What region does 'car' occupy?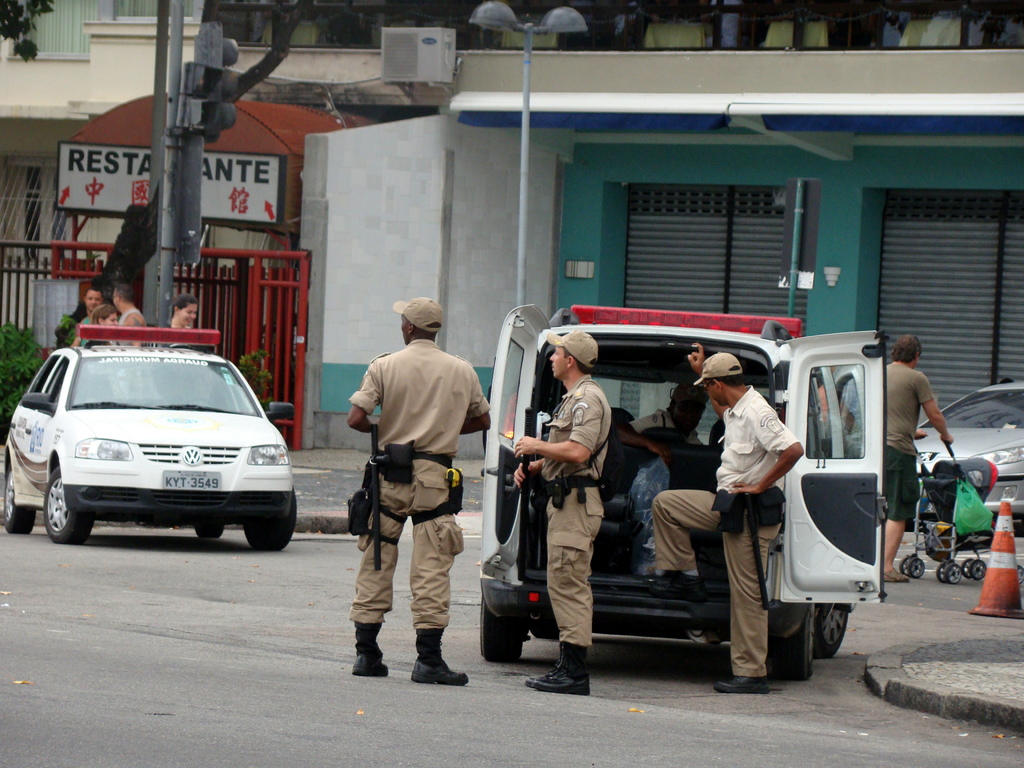
(1,325,297,552).
